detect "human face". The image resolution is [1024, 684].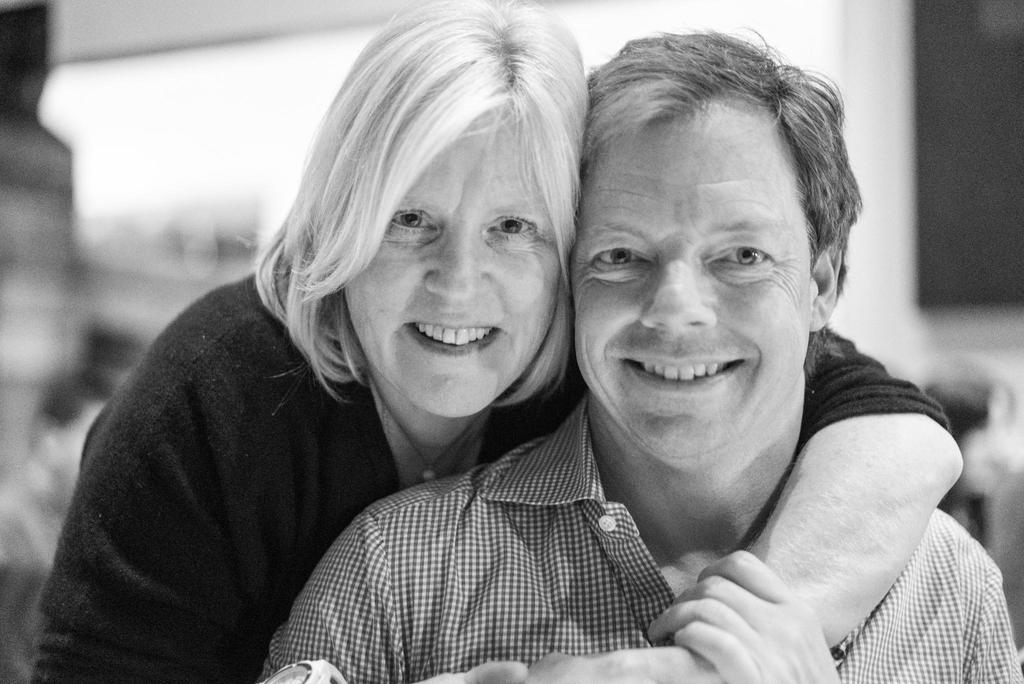
l=343, t=107, r=560, b=417.
